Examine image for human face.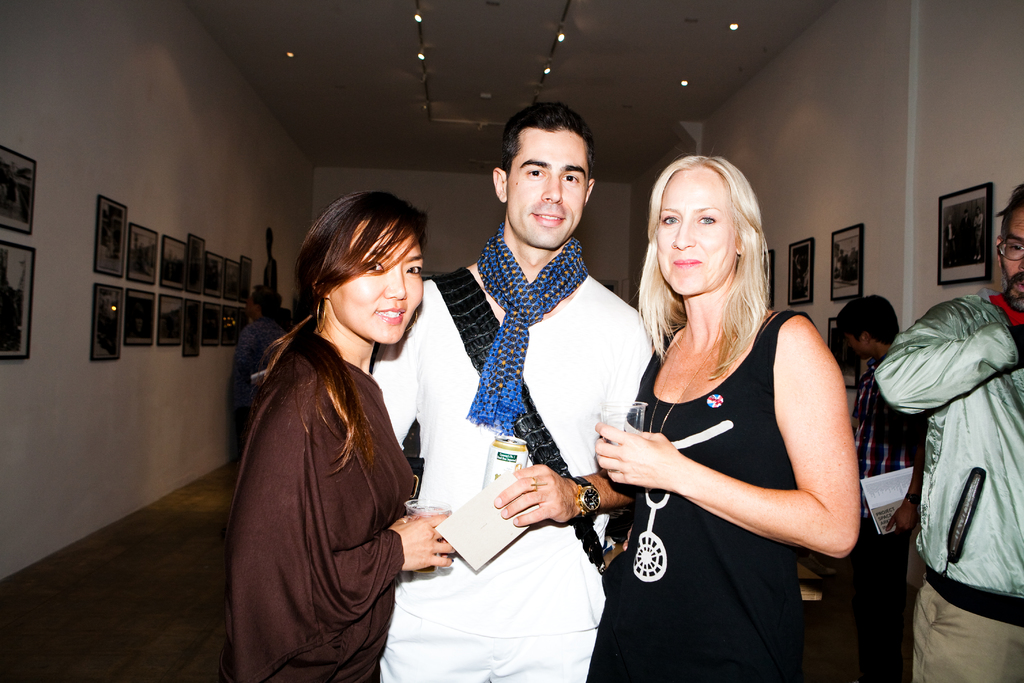
Examination result: [335, 226, 423, 348].
